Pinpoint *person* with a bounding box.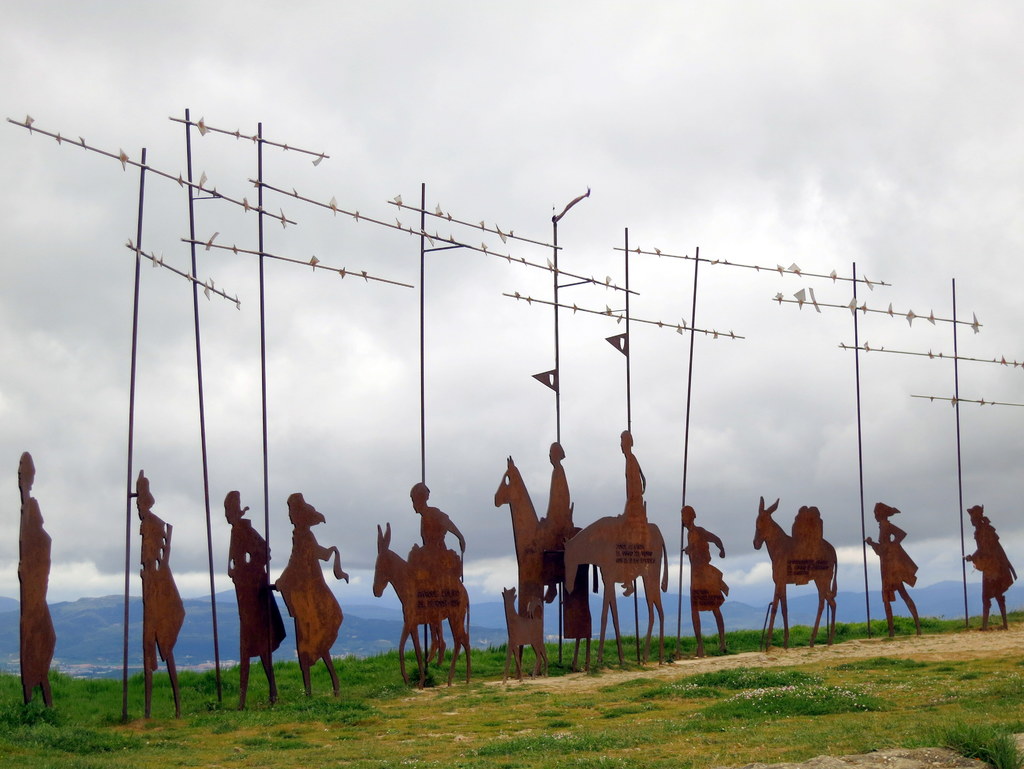
x1=868, y1=501, x2=916, y2=638.
